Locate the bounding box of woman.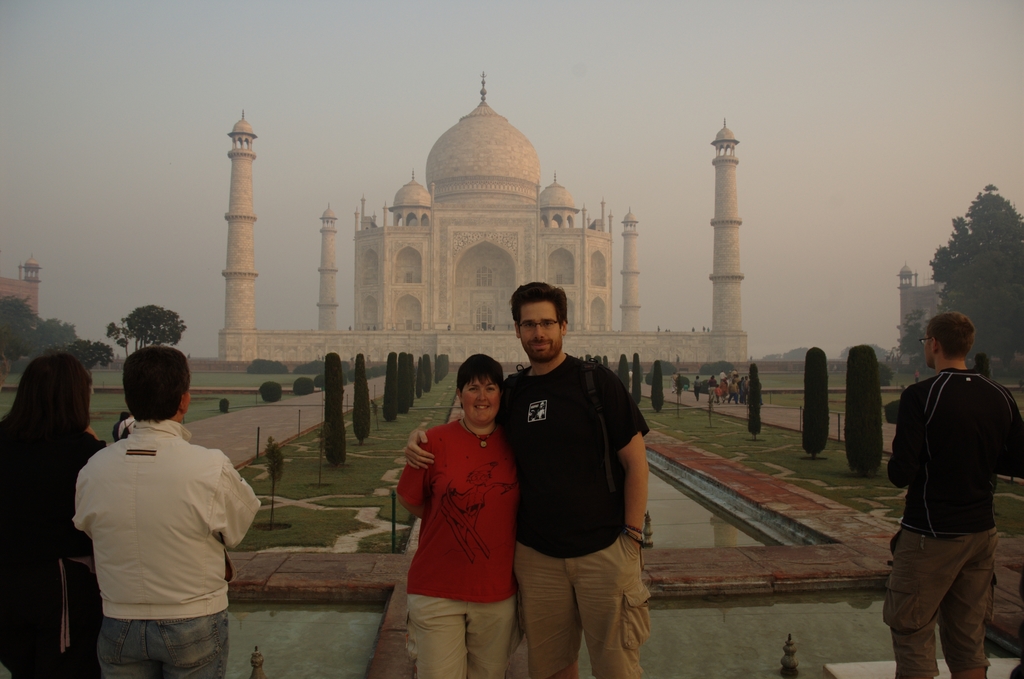
Bounding box: Rect(1, 350, 111, 678).
